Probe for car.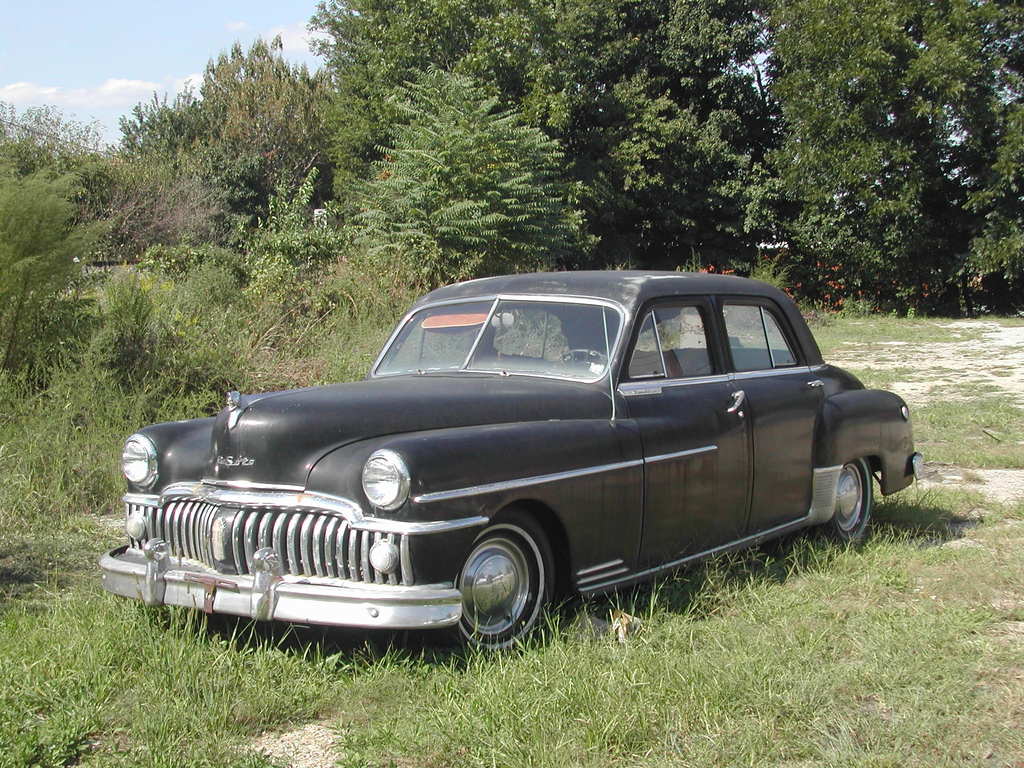
Probe result: 100,266,900,662.
